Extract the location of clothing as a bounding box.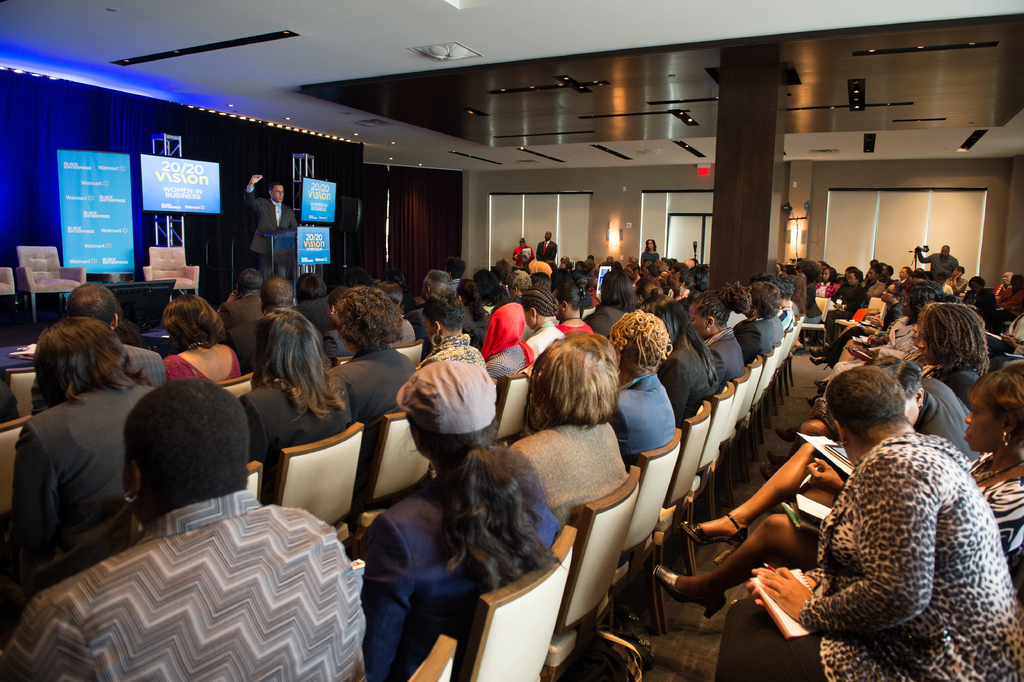
<region>996, 288, 1023, 318</region>.
